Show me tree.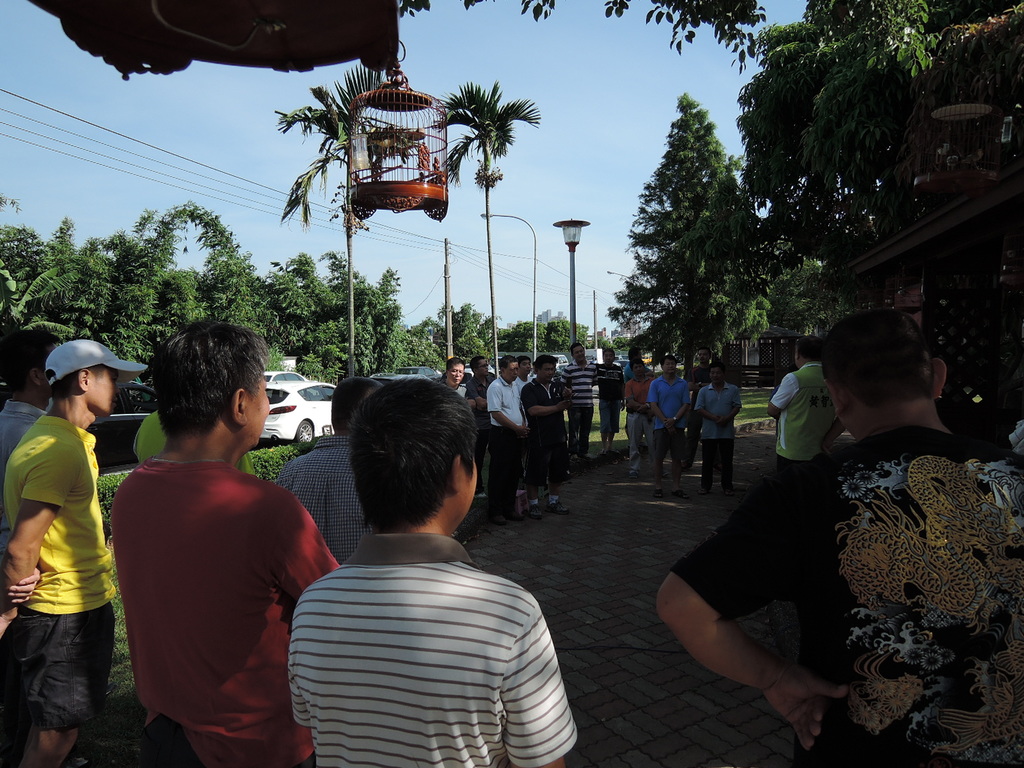
tree is here: box=[0, 221, 49, 351].
